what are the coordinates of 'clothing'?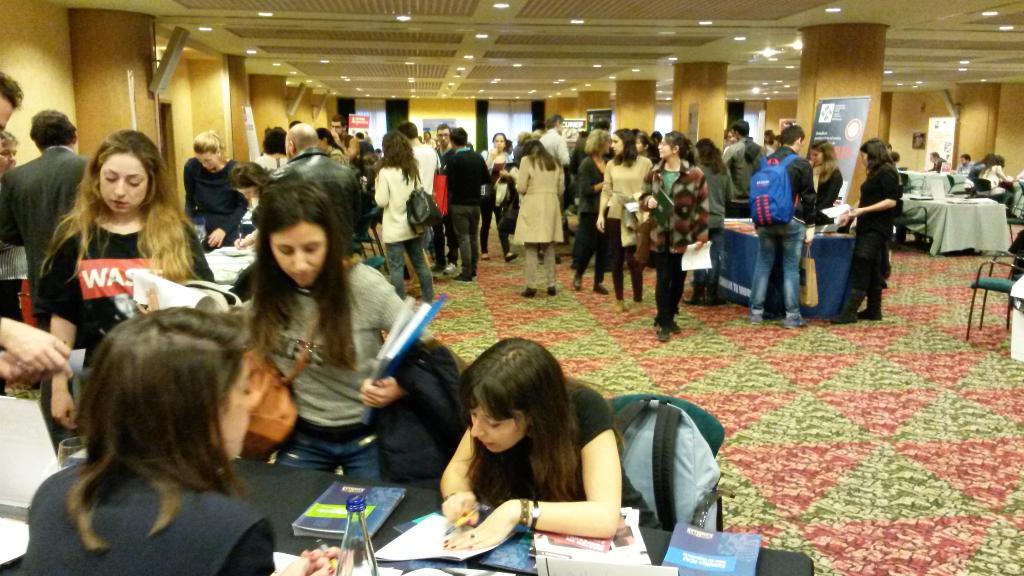
locate(0, 458, 322, 575).
